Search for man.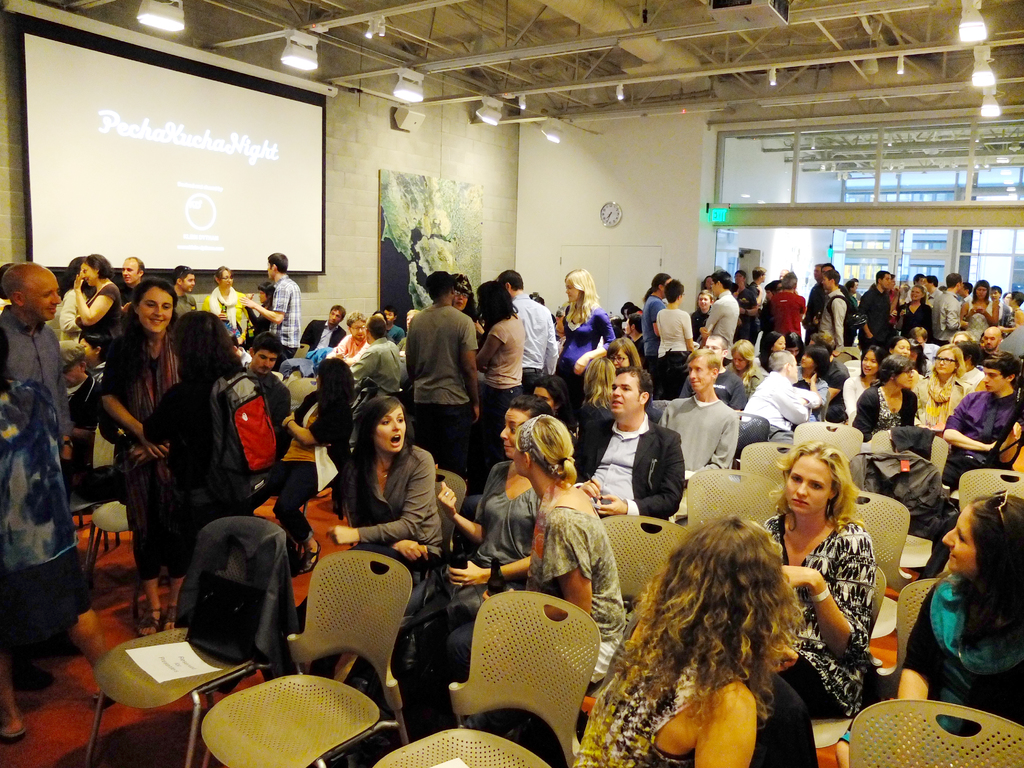
Found at Rect(0, 250, 73, 500).
